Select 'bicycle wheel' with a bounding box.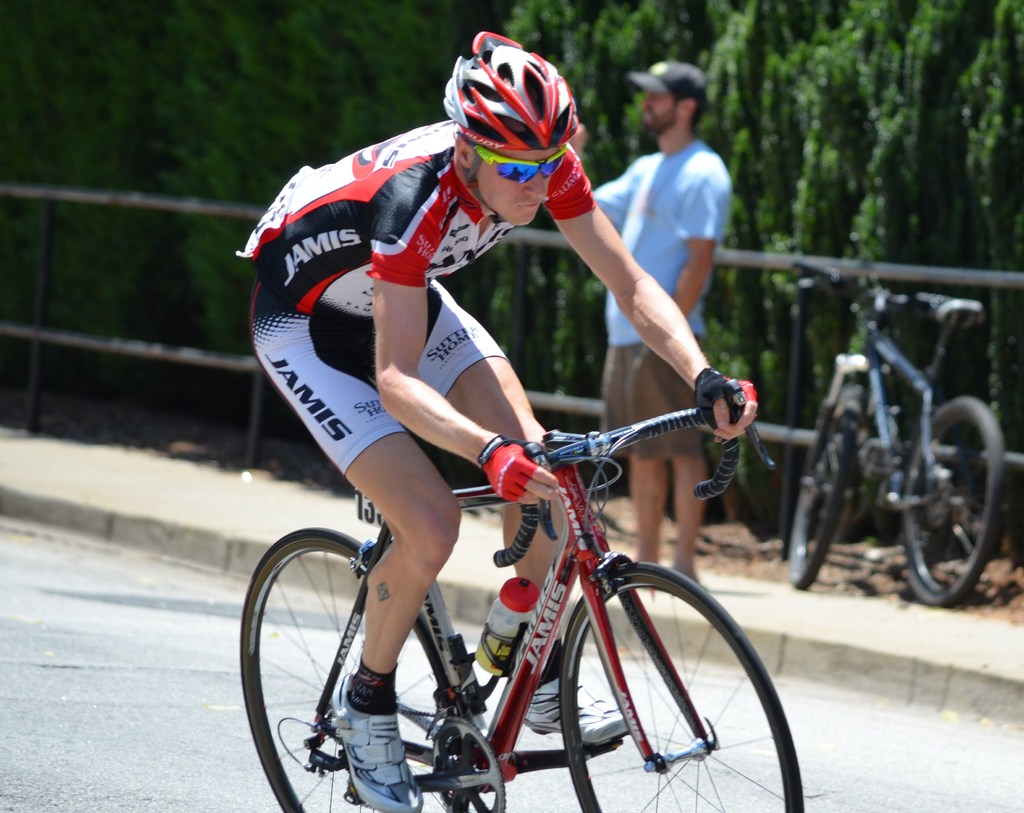
<bbox>899, 398, 1004, 606</bbox>.
